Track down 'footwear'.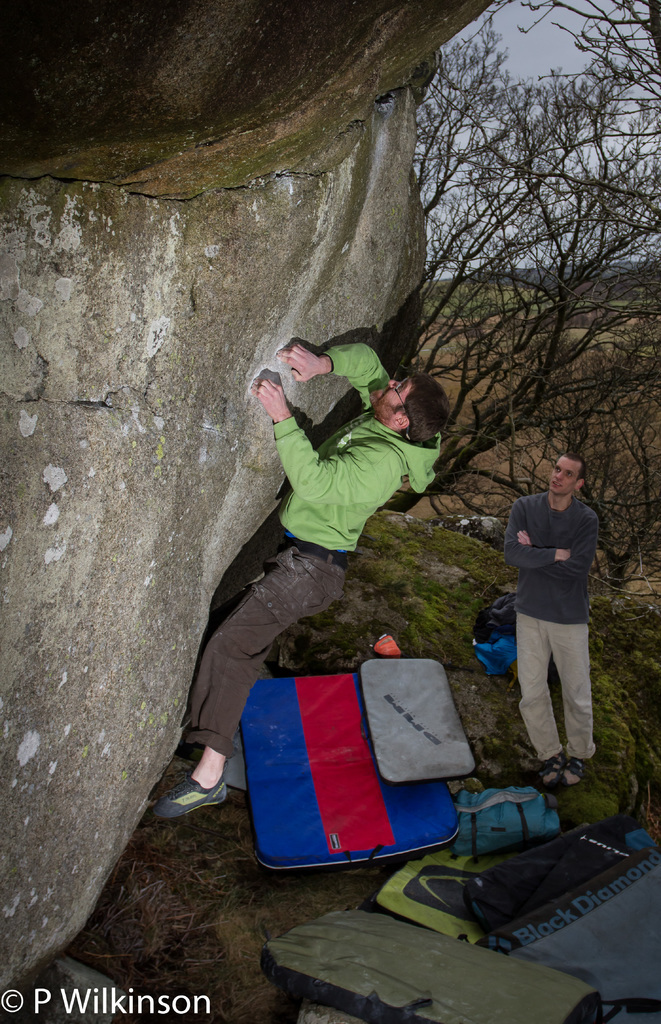
Tracked to rect(176, 748, 232, 838).
